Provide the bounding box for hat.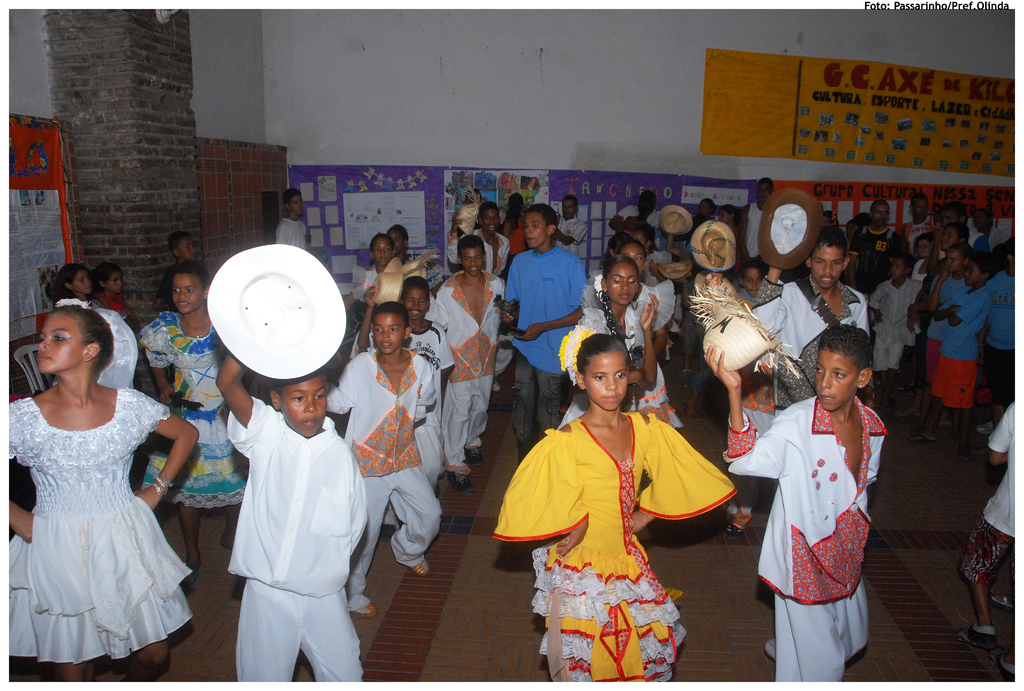
x1=369, y1=255, x2=401, y2=306.
